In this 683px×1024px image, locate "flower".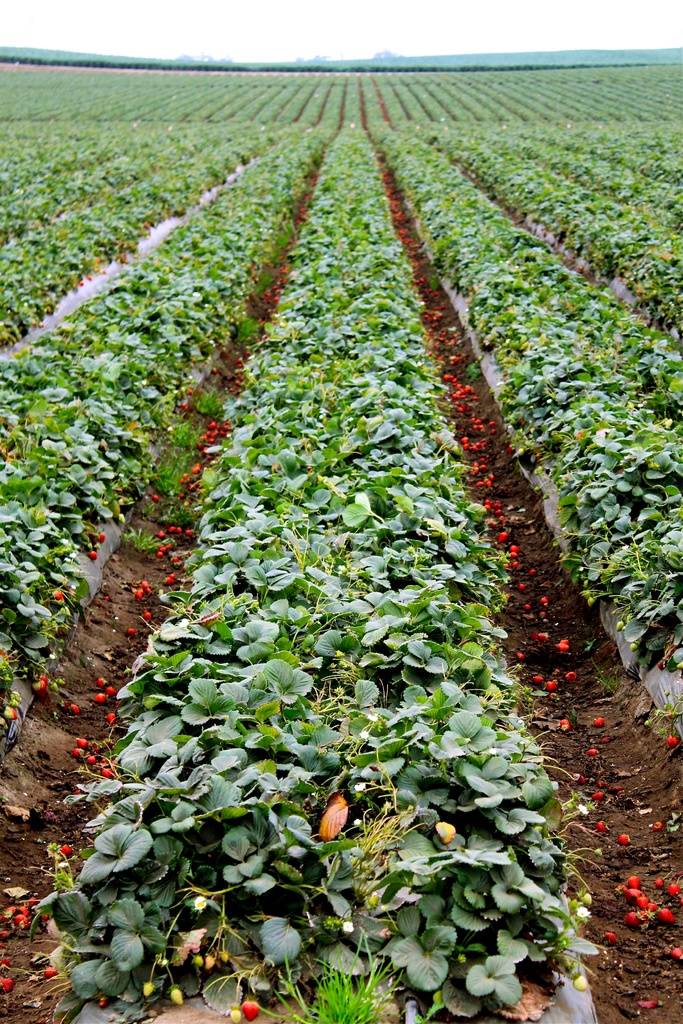
Bounding box: region(341, 920, 357, 934).
